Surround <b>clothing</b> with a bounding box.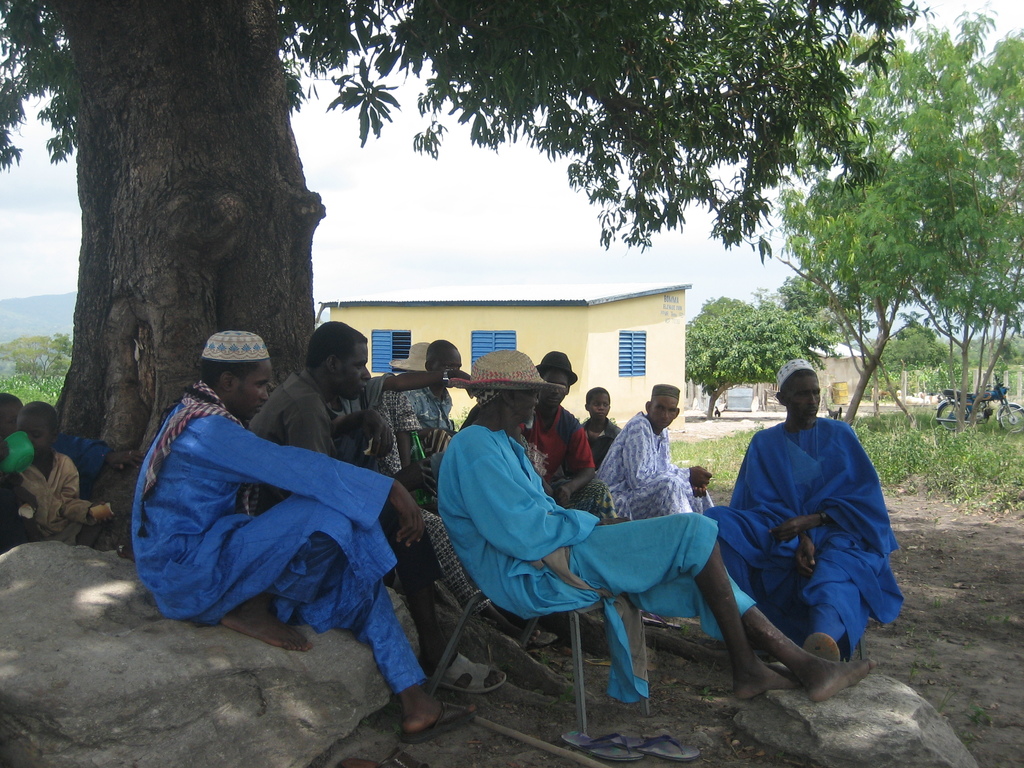
rect(513, 410, 611, 518).
